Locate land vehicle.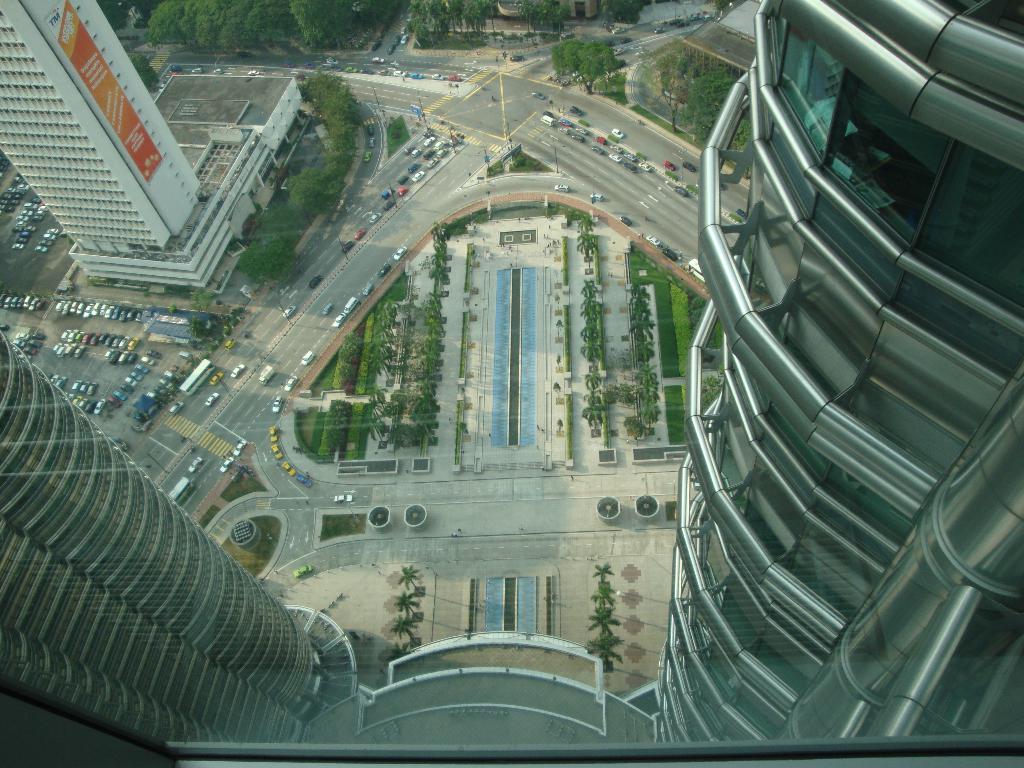
Bounding box: 293 565 313 577.
